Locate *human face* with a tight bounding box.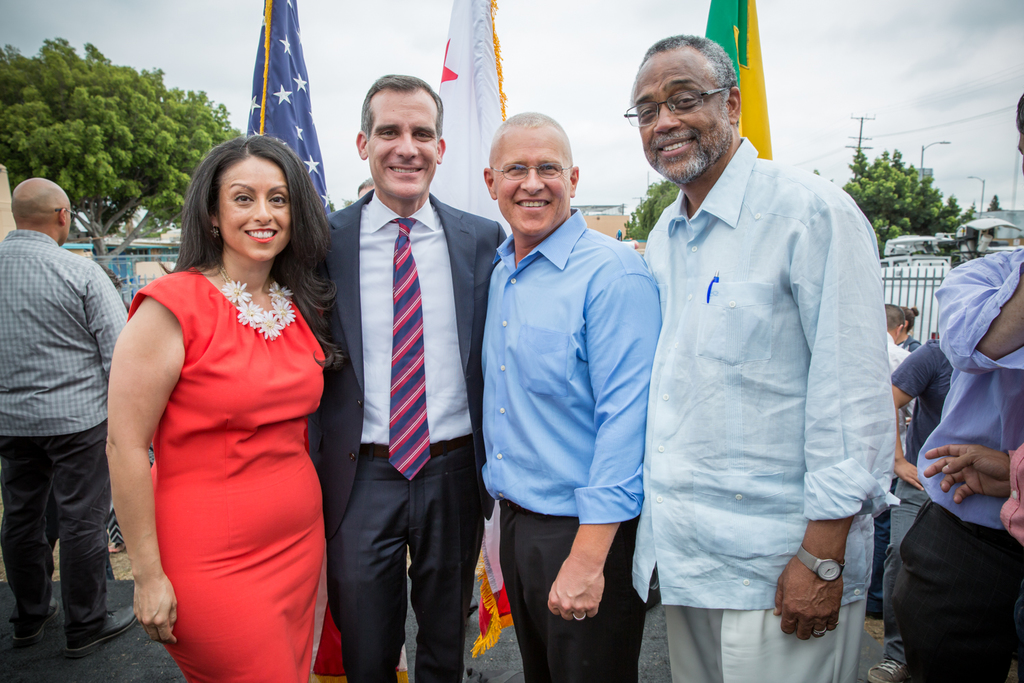
[left=498, top=126, right=572, bottom=232].
